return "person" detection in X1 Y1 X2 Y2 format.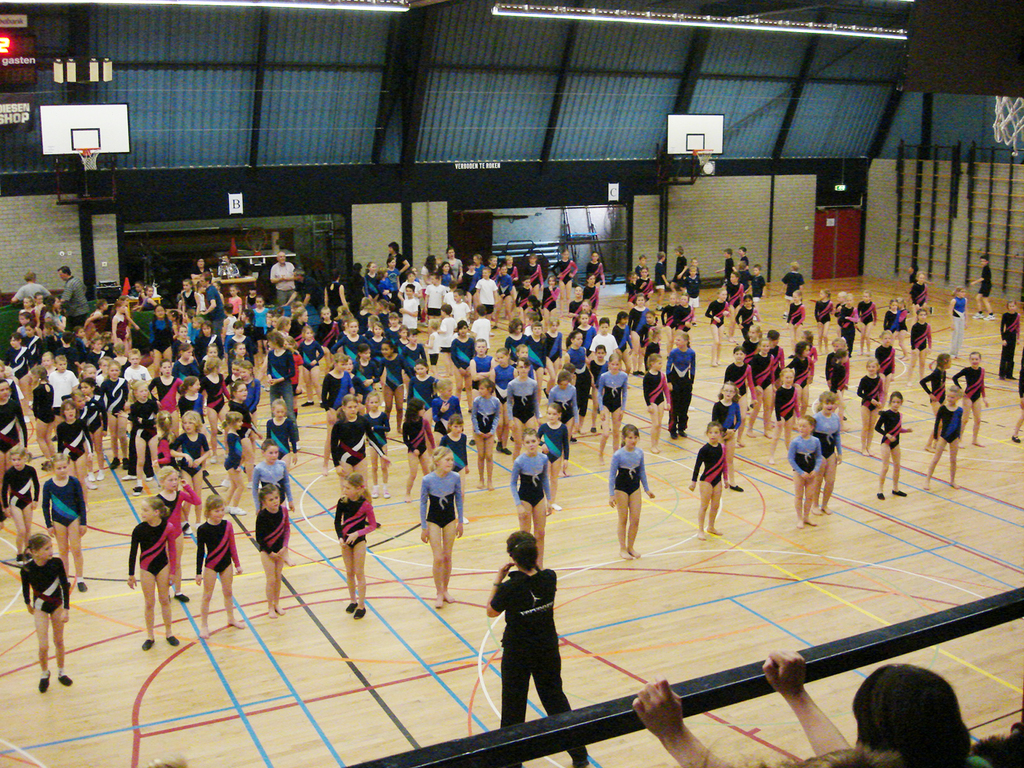
664 328 695 442.
